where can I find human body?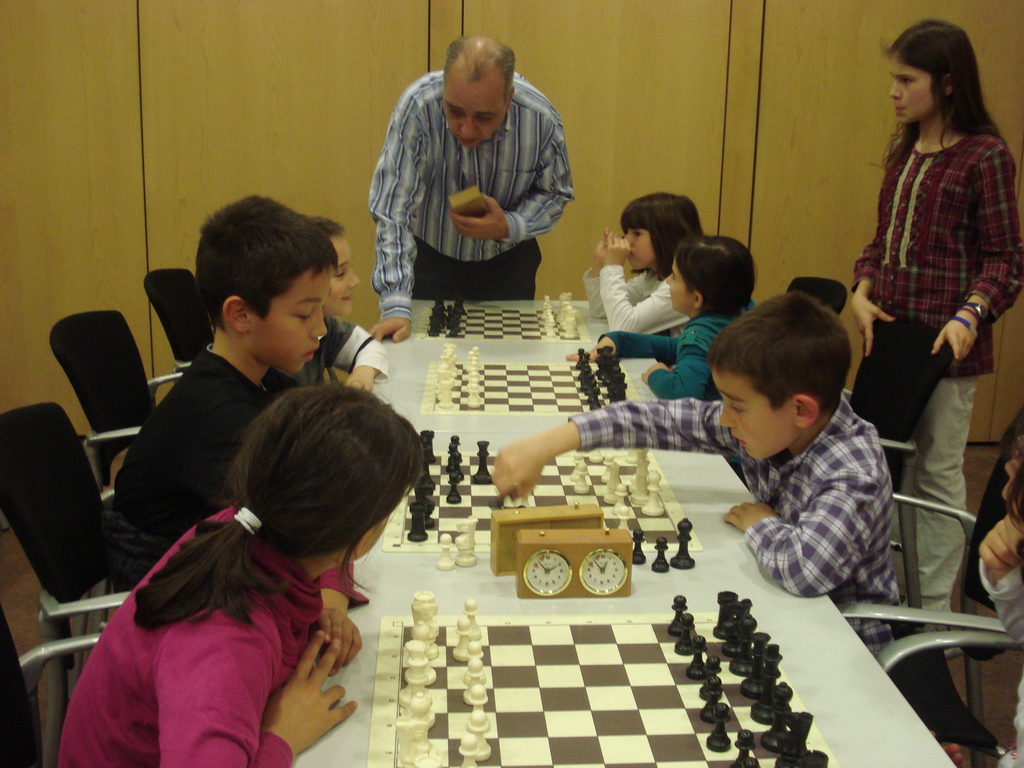
You can find it at BBox(570, 223, 755, 403).
